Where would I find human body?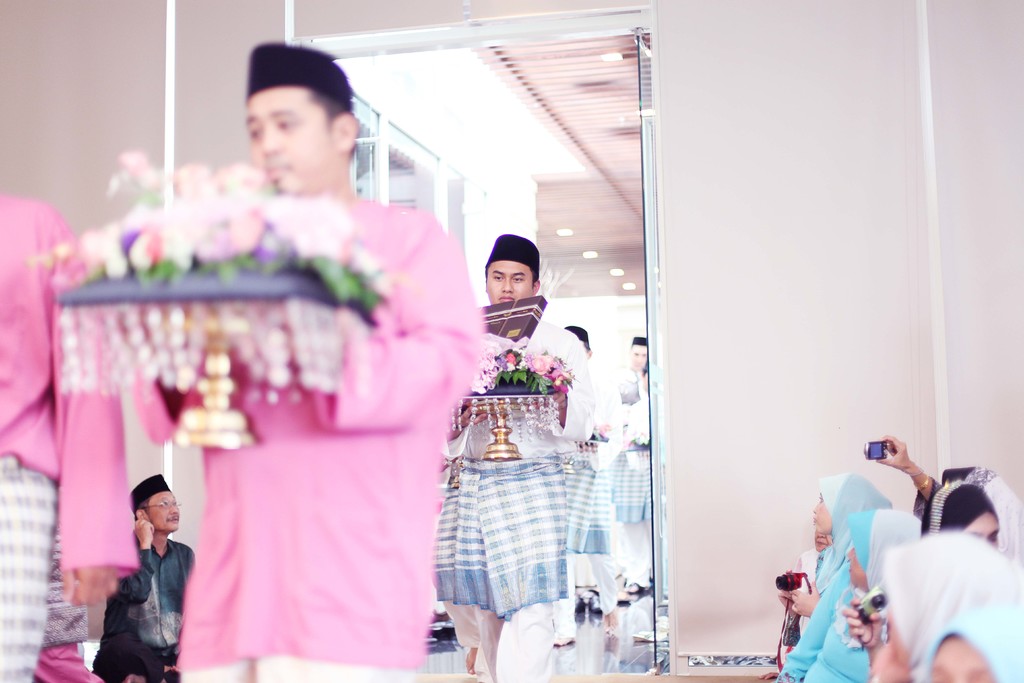
At rect(932, 592, 1023, 682).
